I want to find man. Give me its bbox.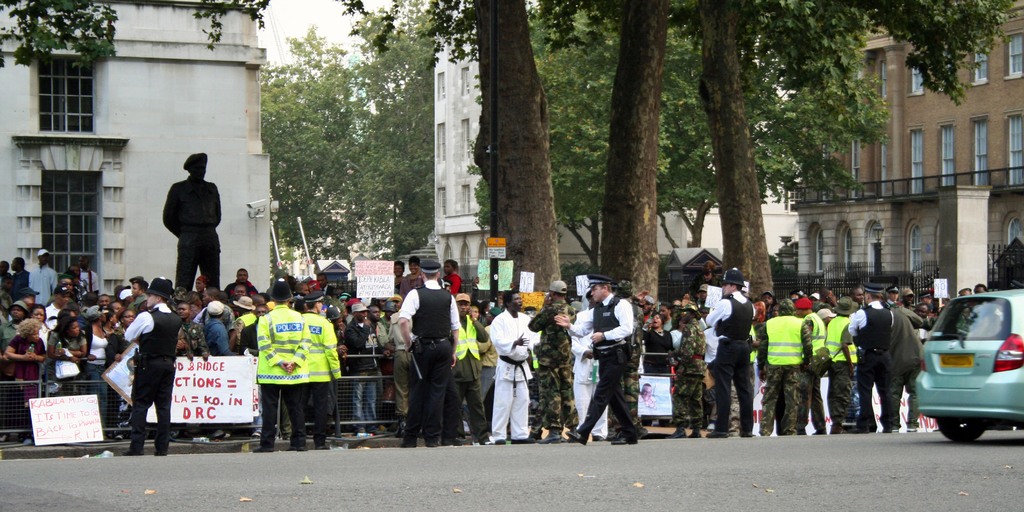
x1=396, y1=253, x2=460, y2=451.
